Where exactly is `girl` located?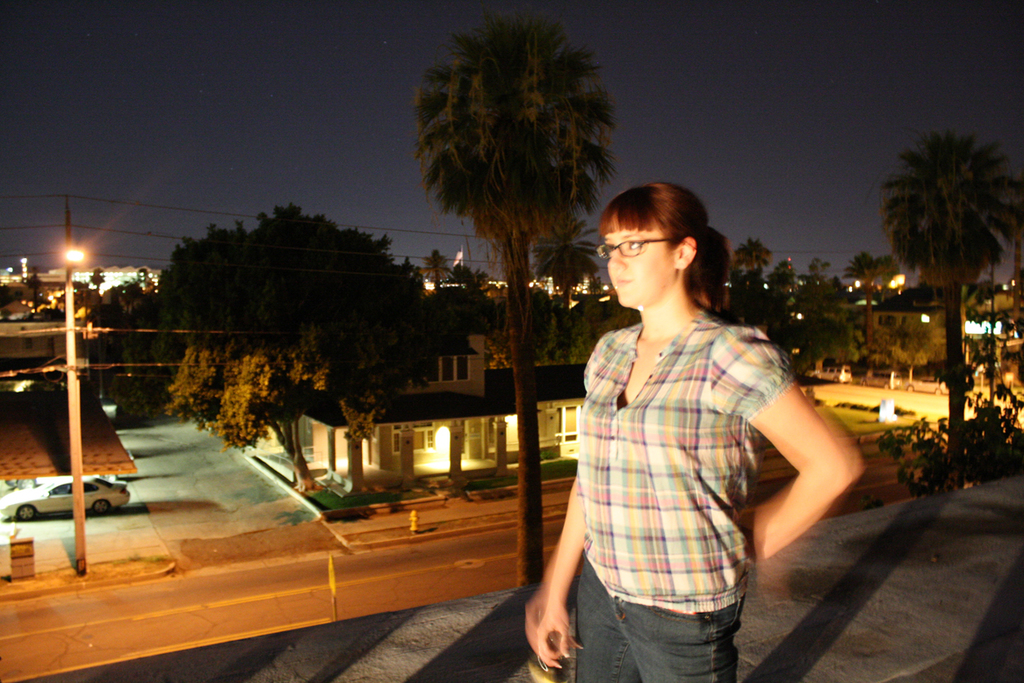
Its bounding box is 506, 147, 858, 668.
